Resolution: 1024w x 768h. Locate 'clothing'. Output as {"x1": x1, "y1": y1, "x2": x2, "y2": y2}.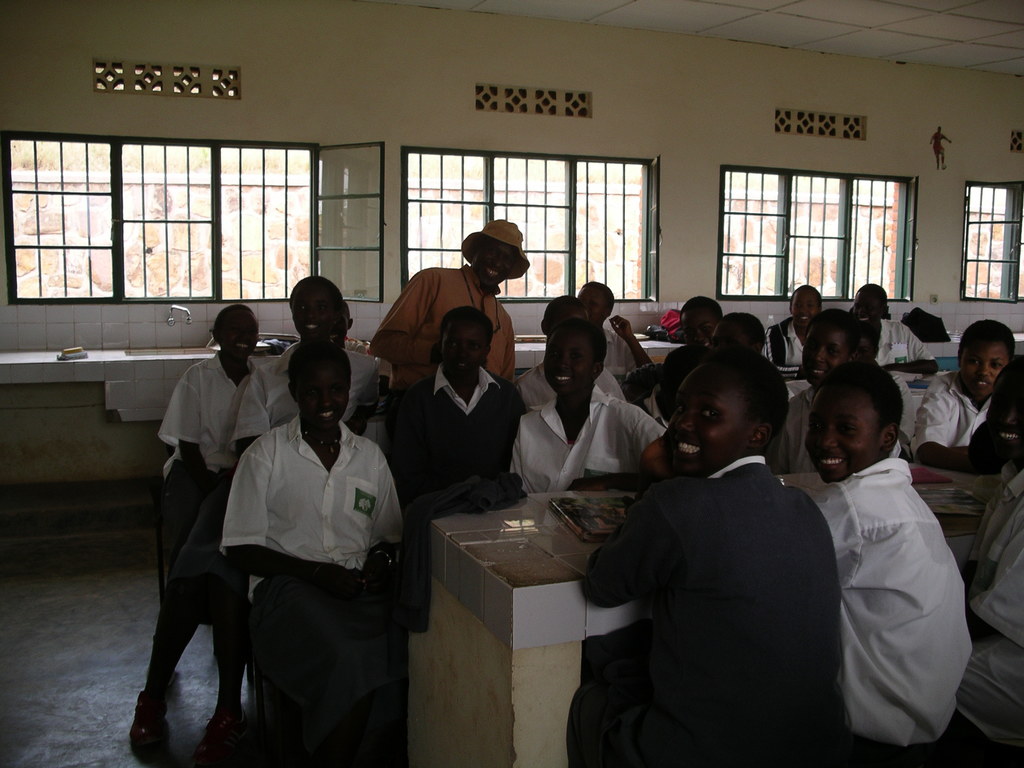
{"x1": 961, "y1": 464, "x2": 1023, "y2": 755}.
